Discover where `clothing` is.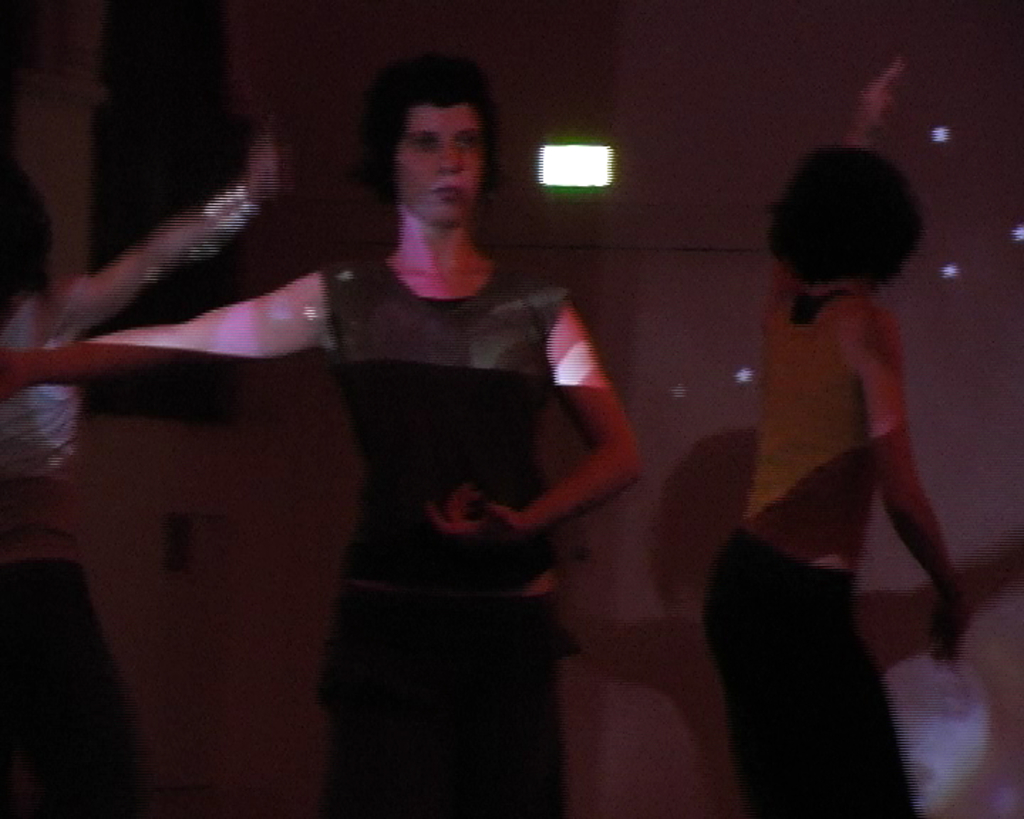
Discovered at region(329, 245, 556, 818).
